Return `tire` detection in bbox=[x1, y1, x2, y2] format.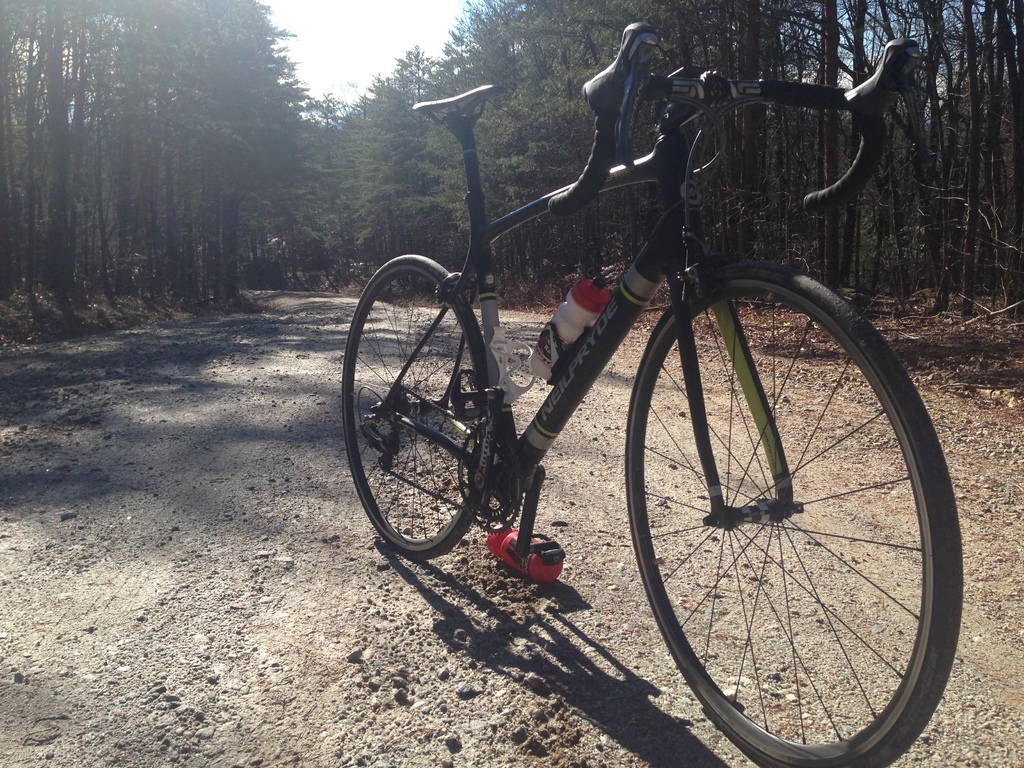
bbox=[622, 234, 938, 762].
